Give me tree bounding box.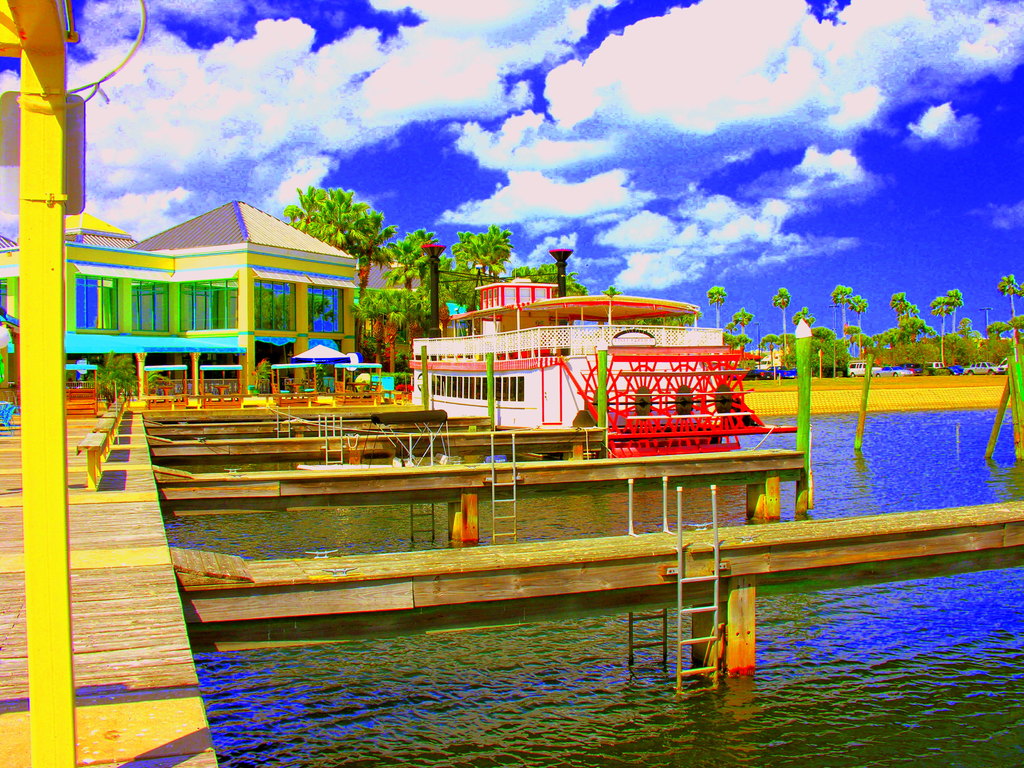
bbox=(710, 284, 727, 335).
